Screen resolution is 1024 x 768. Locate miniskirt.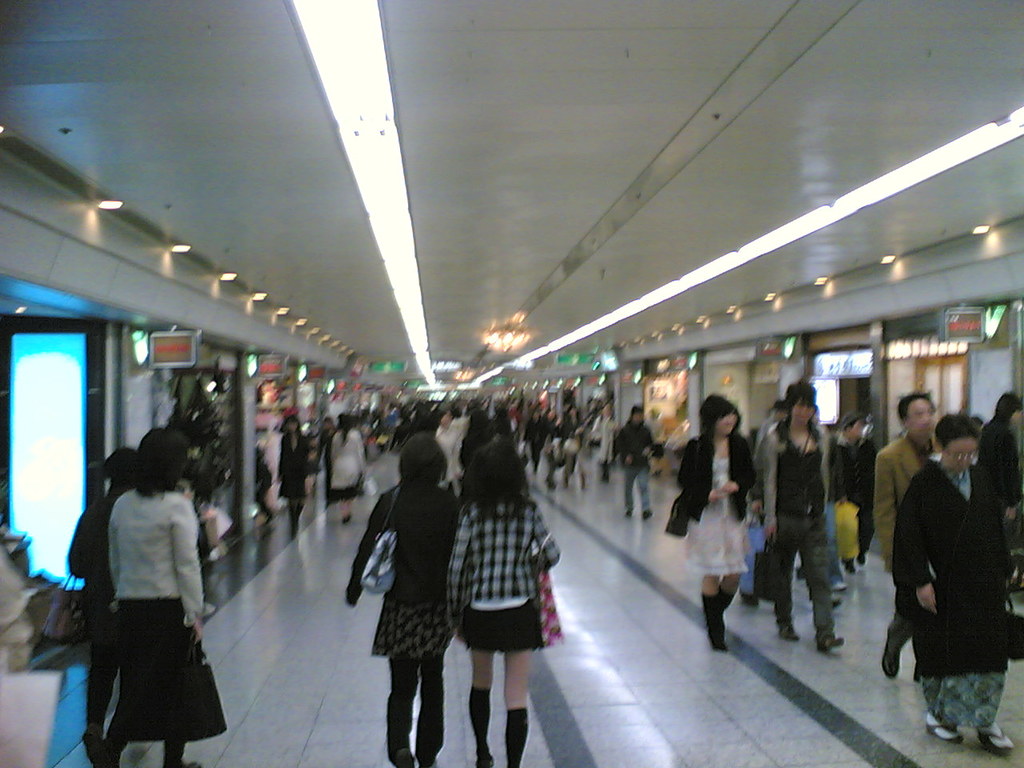
Rect(369, 595, 457, 659).
